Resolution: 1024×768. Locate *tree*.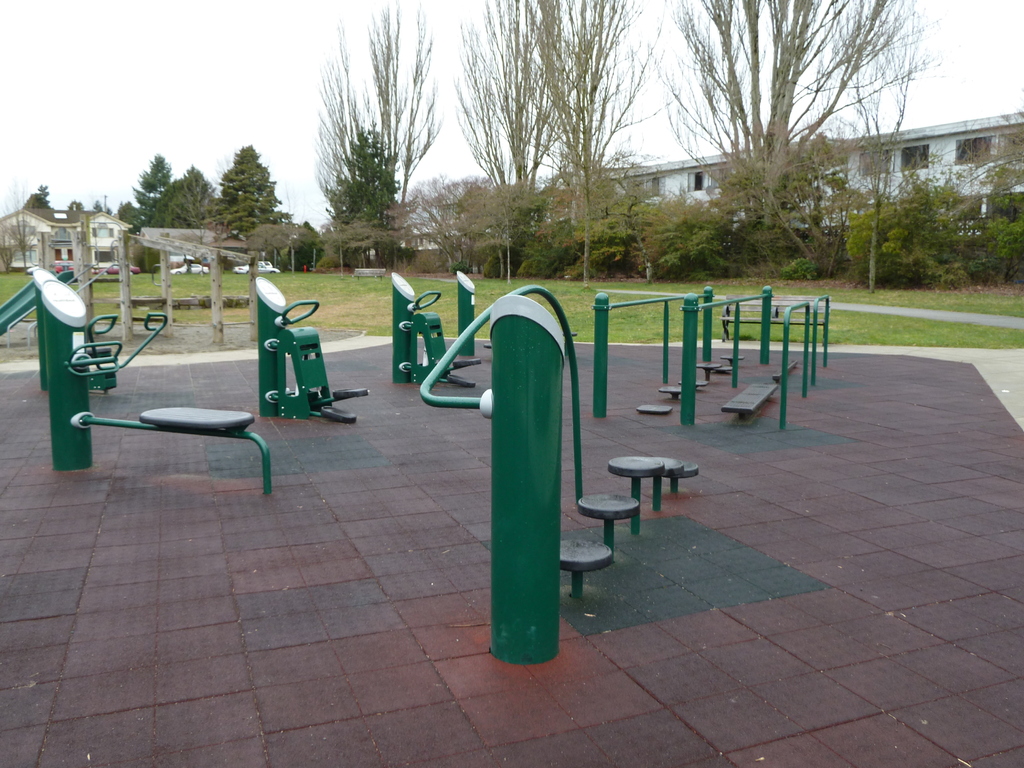
pyautogui.locateOnScreen(0, 177, 45, 272).
